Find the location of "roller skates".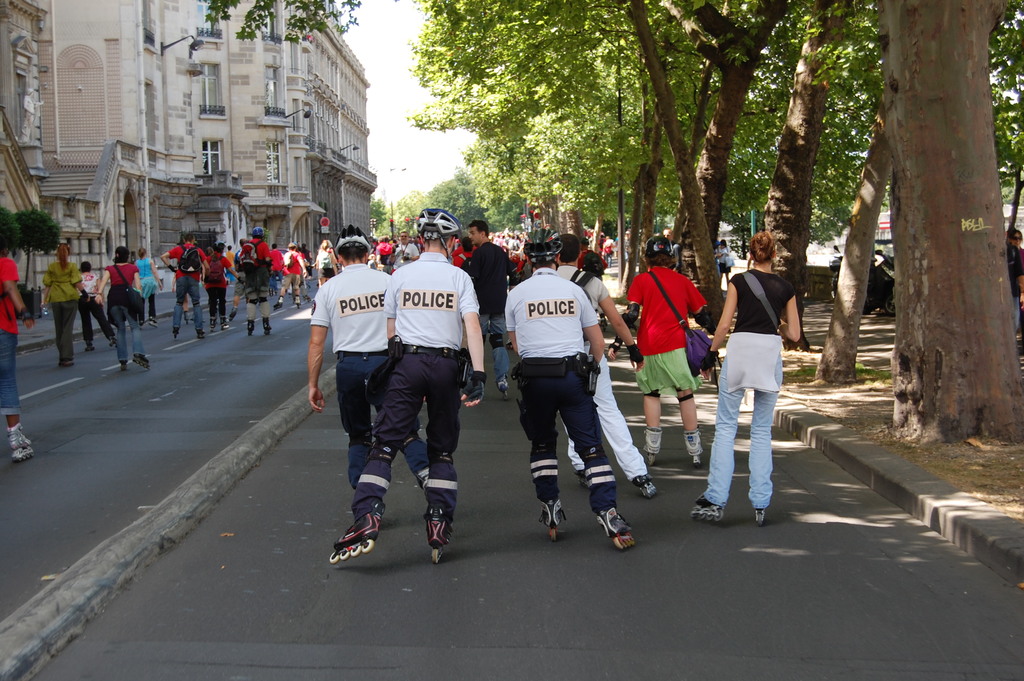
Location: 225,307,239,322.
